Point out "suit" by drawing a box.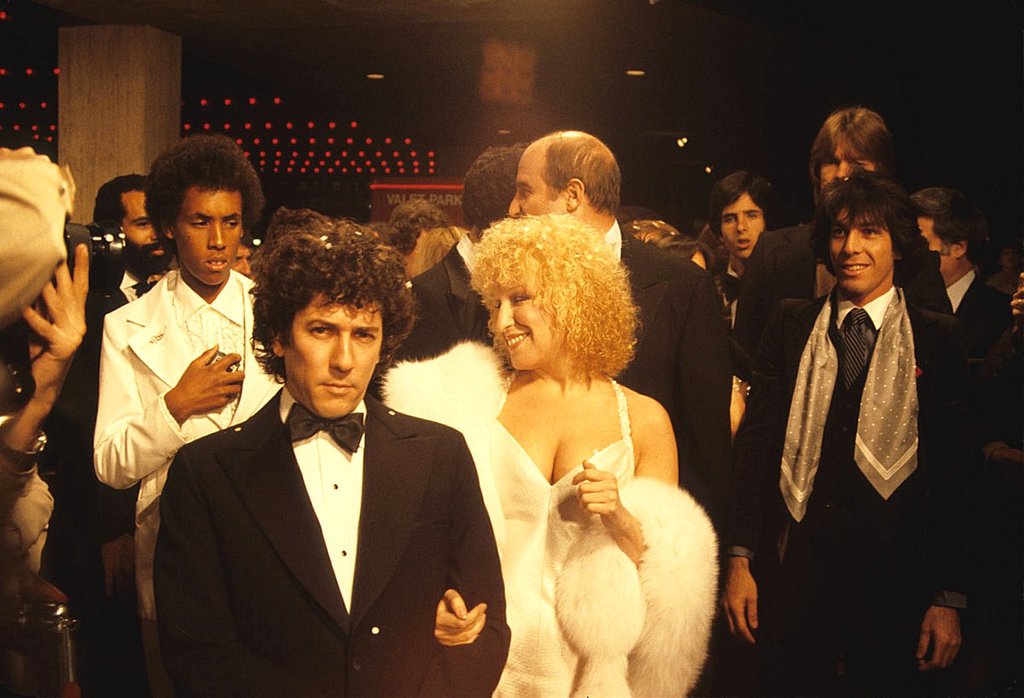
<region>955, 270, 1005, 365</region>.
